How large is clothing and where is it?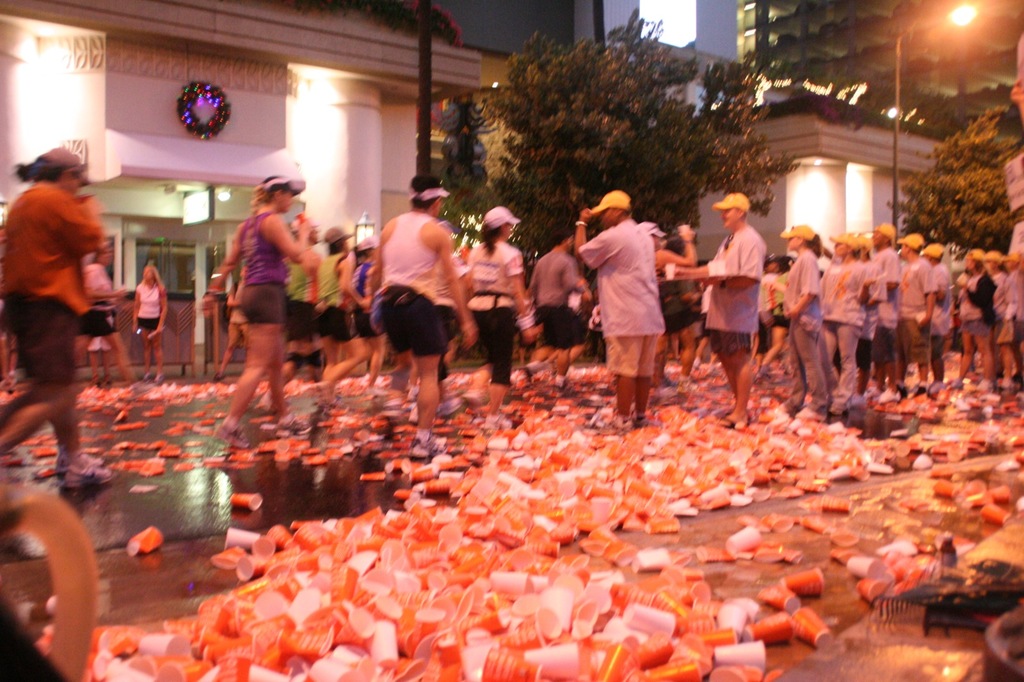
Bounding box: 372/203/452/354.
